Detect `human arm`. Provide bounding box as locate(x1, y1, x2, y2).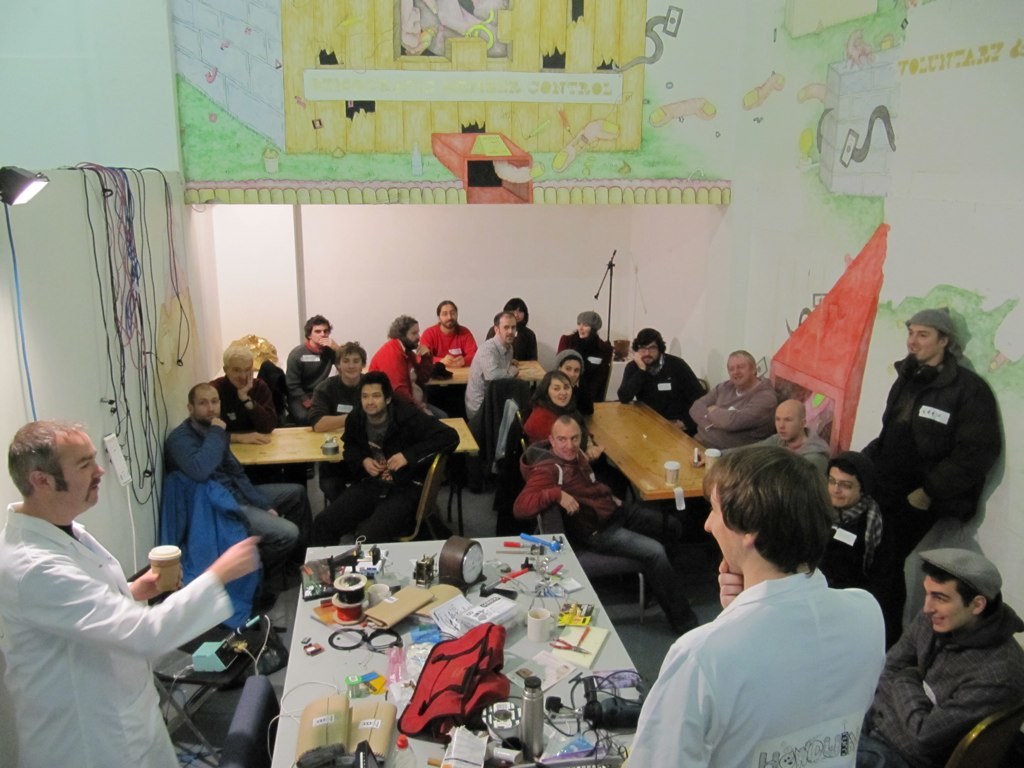
locate(704, 387, 781, 431).
